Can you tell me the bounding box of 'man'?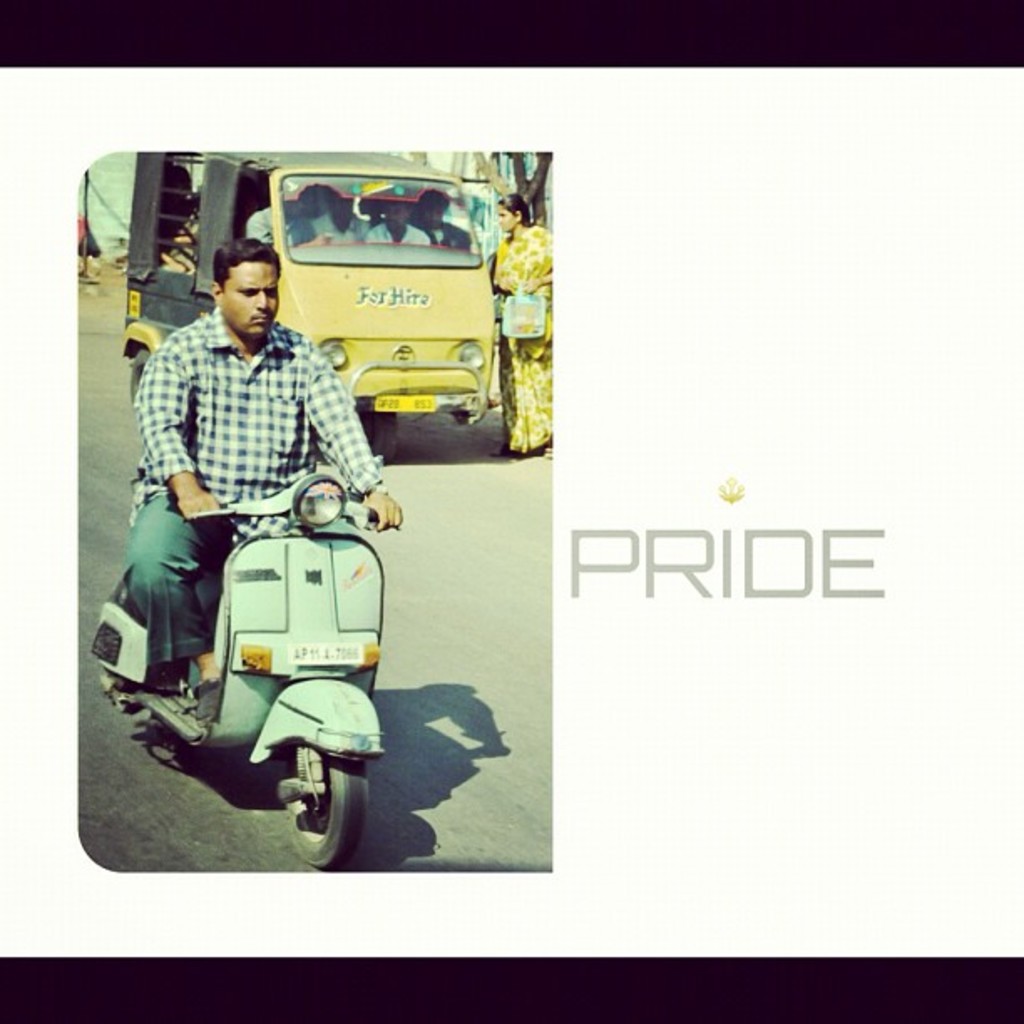
<box>412,182,467,246</box>.
